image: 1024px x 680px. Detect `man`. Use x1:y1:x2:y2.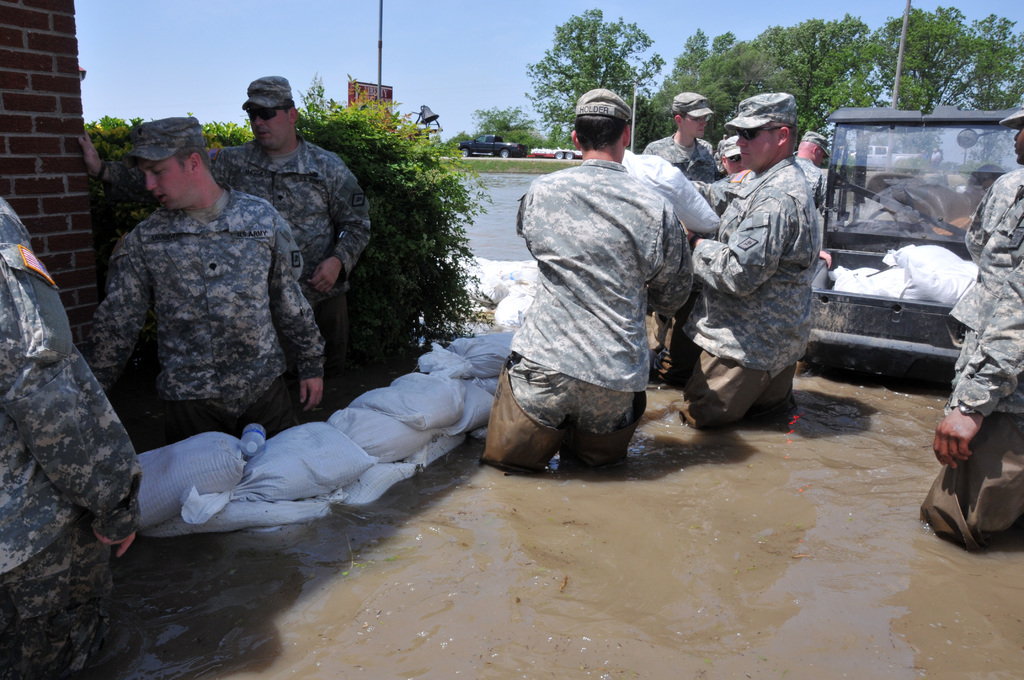
689:86:820:428.
